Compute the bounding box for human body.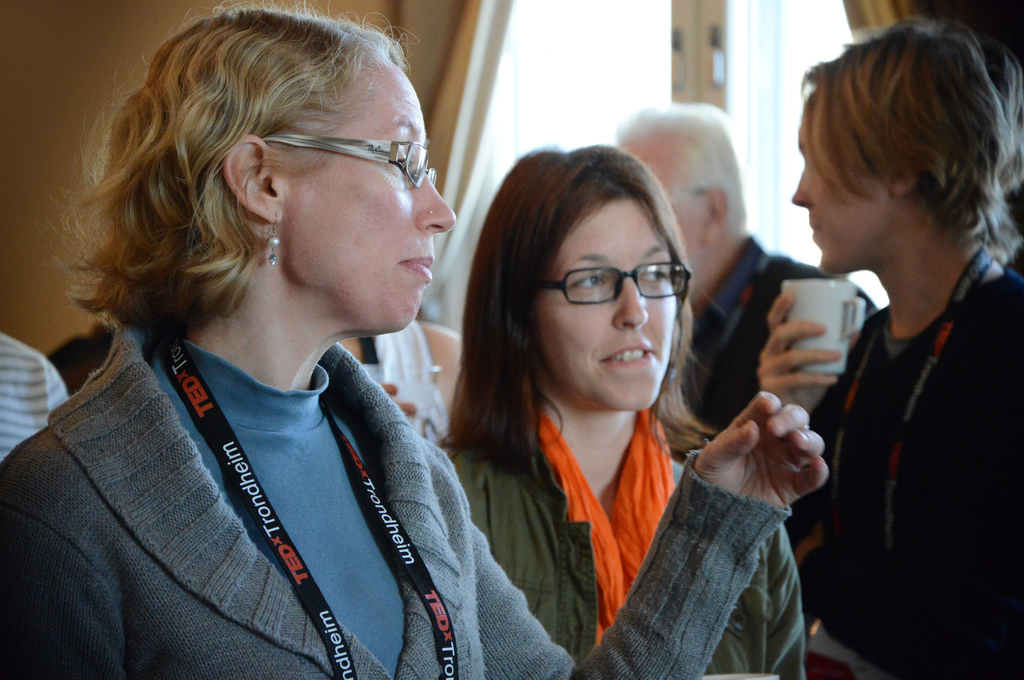
[0, 320, 830, 679].
